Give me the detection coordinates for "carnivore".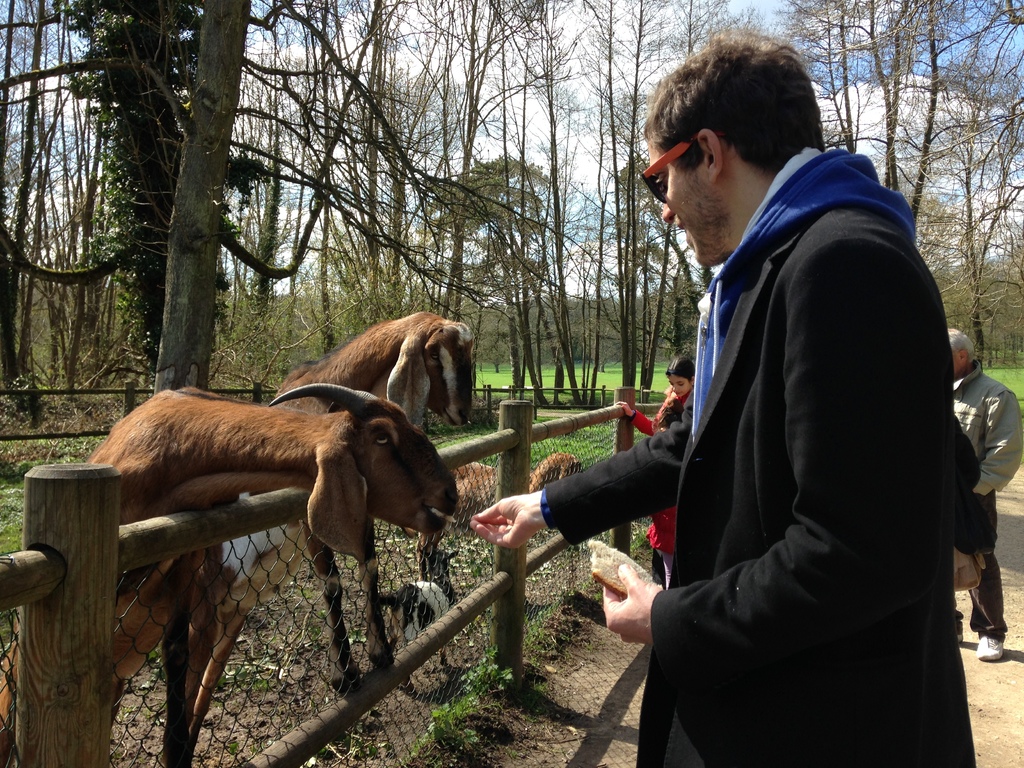
bbox(464, 12, 1023, 767).
